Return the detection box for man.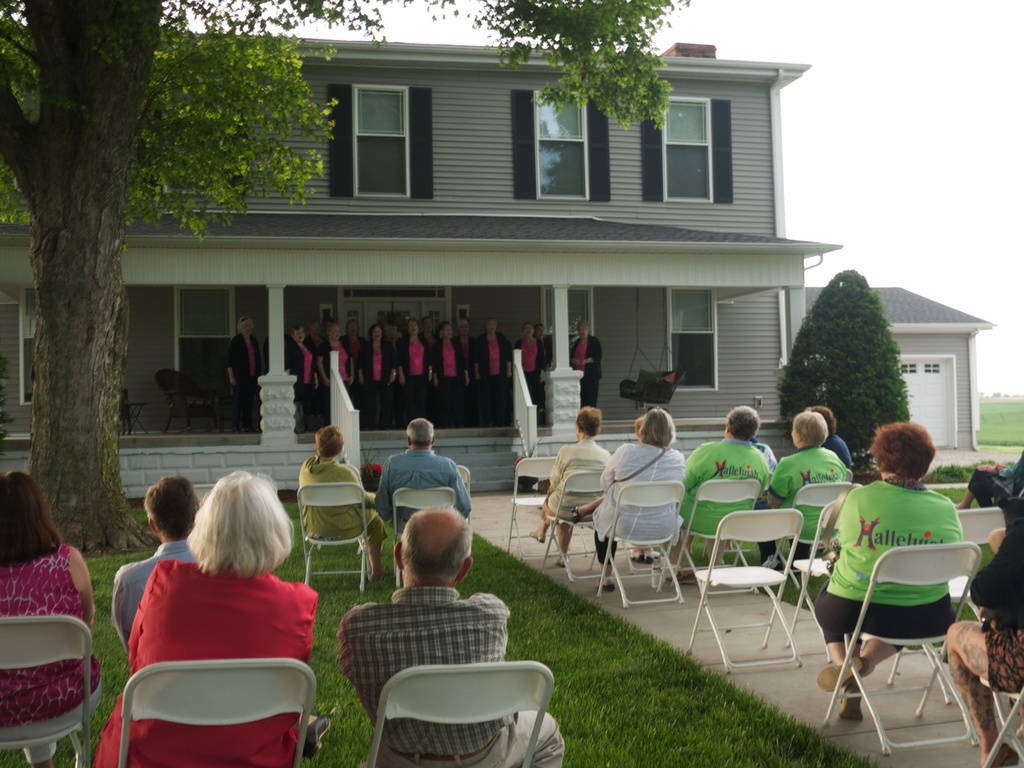
{"x1": 113, "y1": 481, "x2": 201, "y2": 657}.
